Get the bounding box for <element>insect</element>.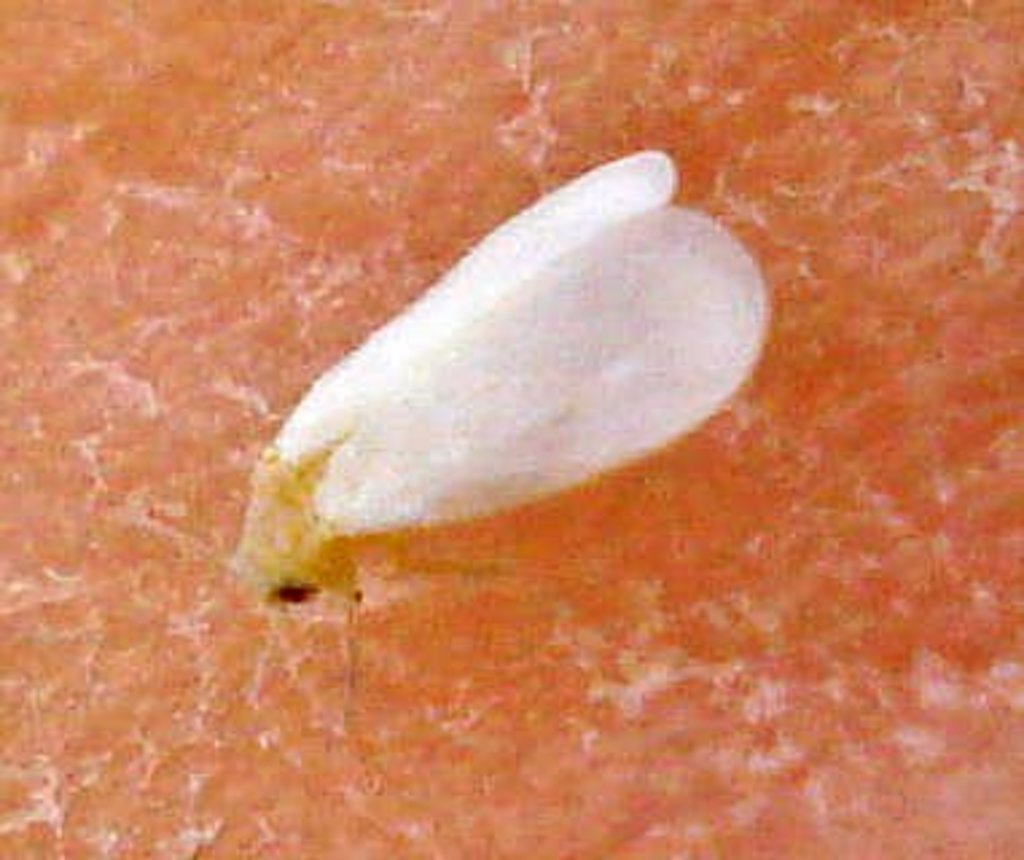
(left=212, top=150, right=777, bottom=723).
